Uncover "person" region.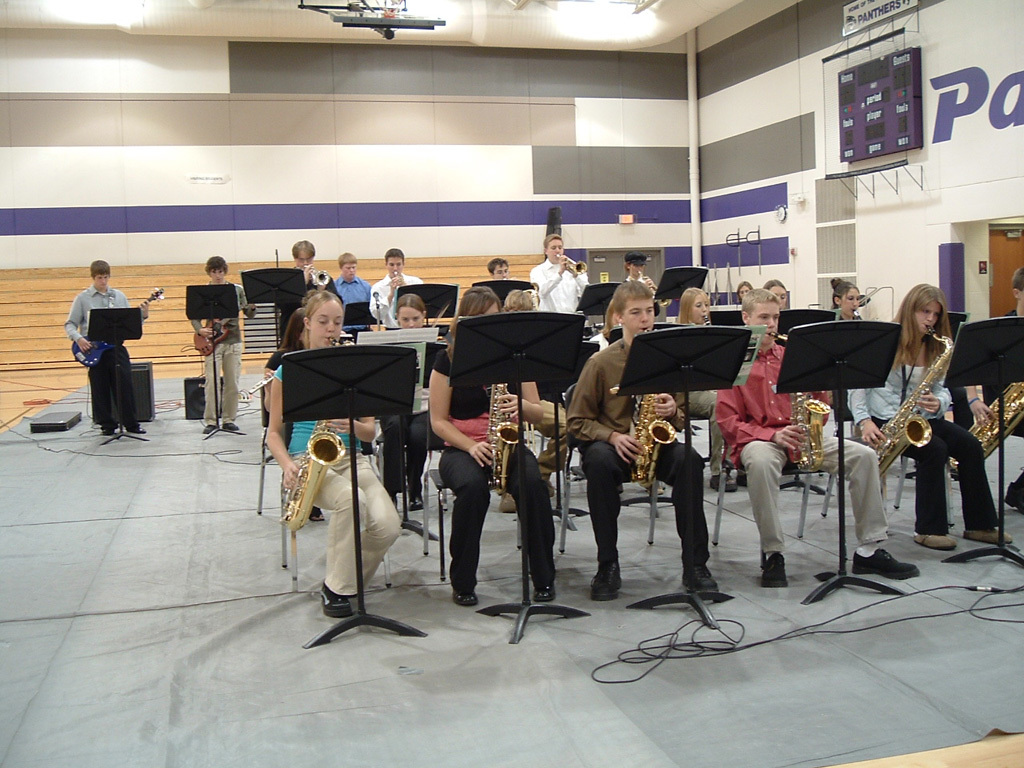
Uncovered: (left=187, top=251, right=257, bottom=438).
